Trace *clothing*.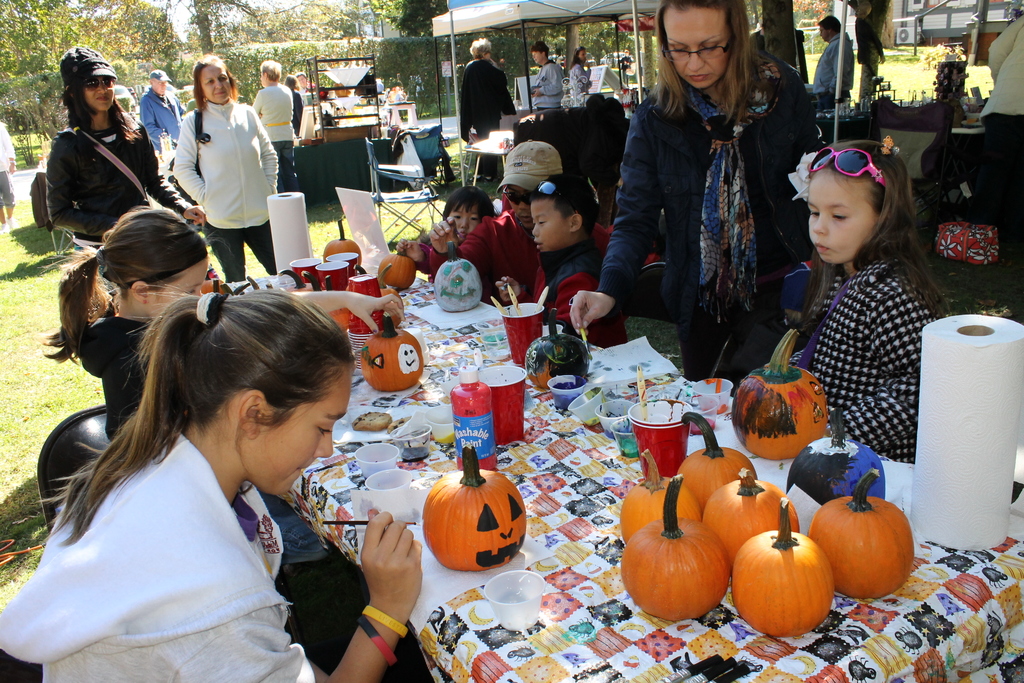
Traced to <bbox>0, 125, 17, 215</bbox>.
